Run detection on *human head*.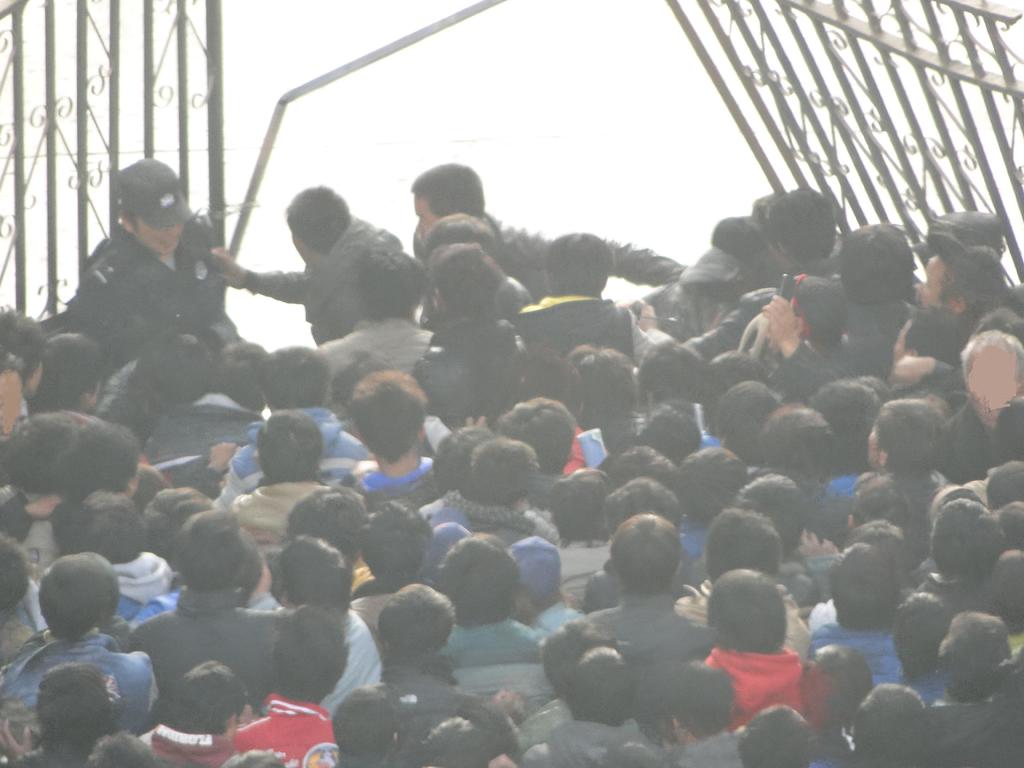
Result: 628:403:701:461.
